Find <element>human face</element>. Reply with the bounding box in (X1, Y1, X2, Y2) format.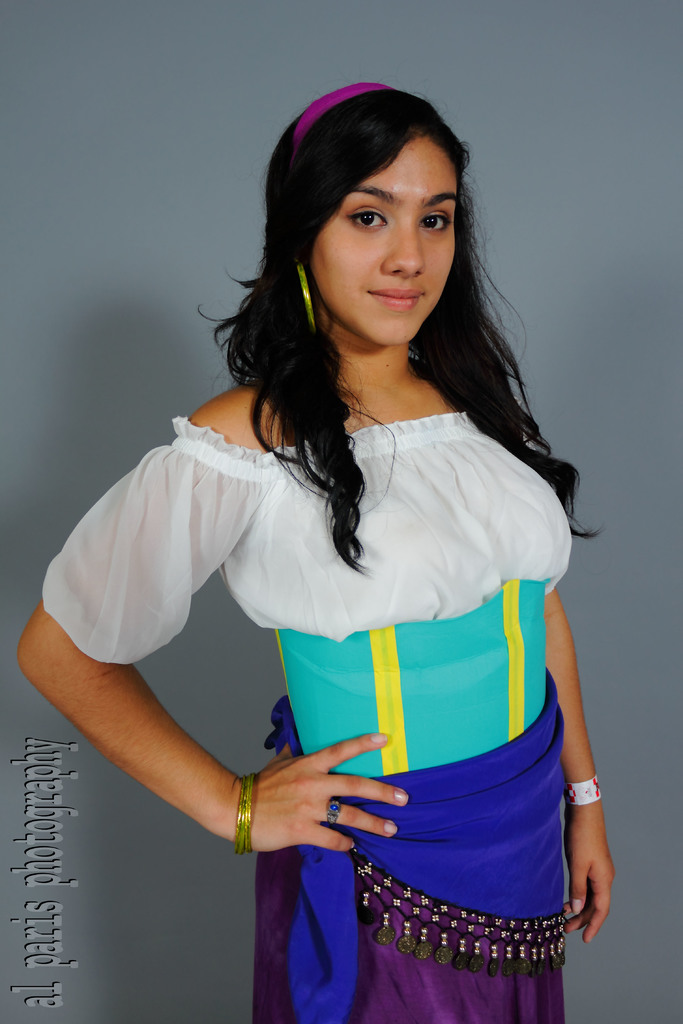
(313, 143, 455, 344).
